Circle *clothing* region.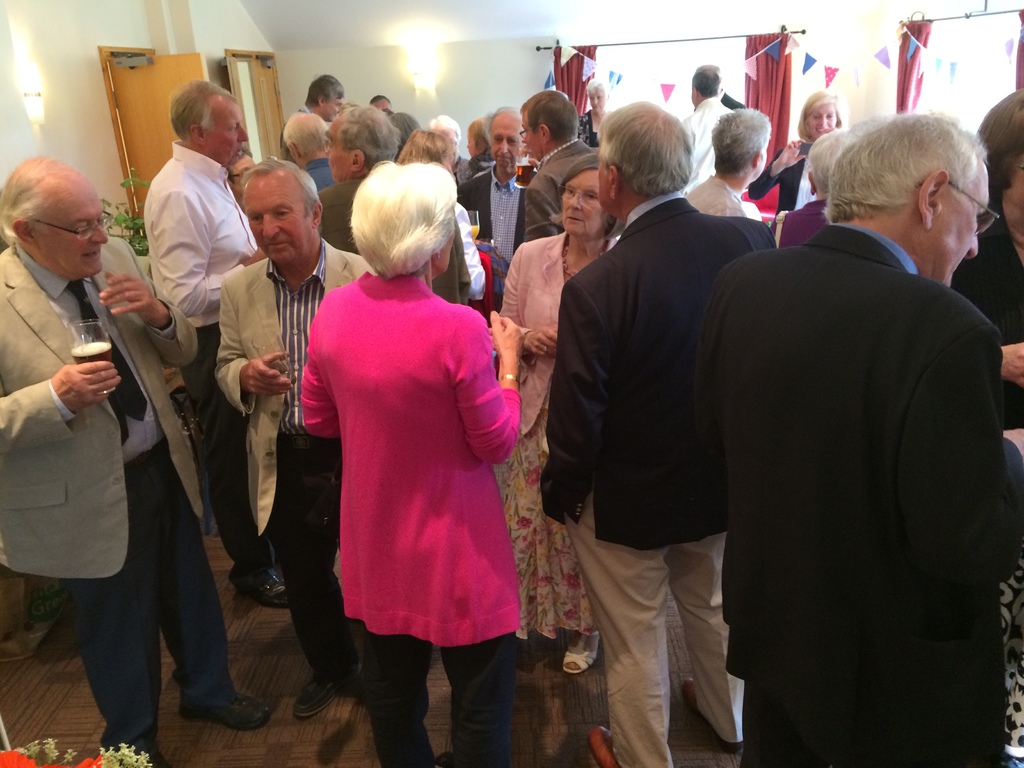
Region: 694,153,1016,767.
